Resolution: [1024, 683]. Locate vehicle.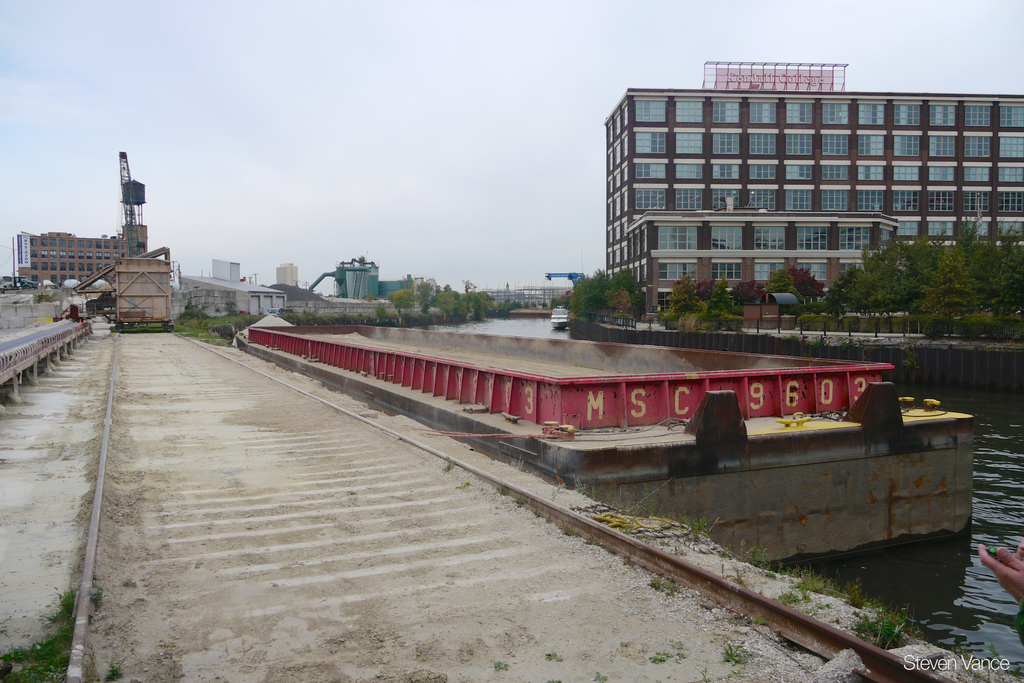
Rect(19, 277, 41, 292).
